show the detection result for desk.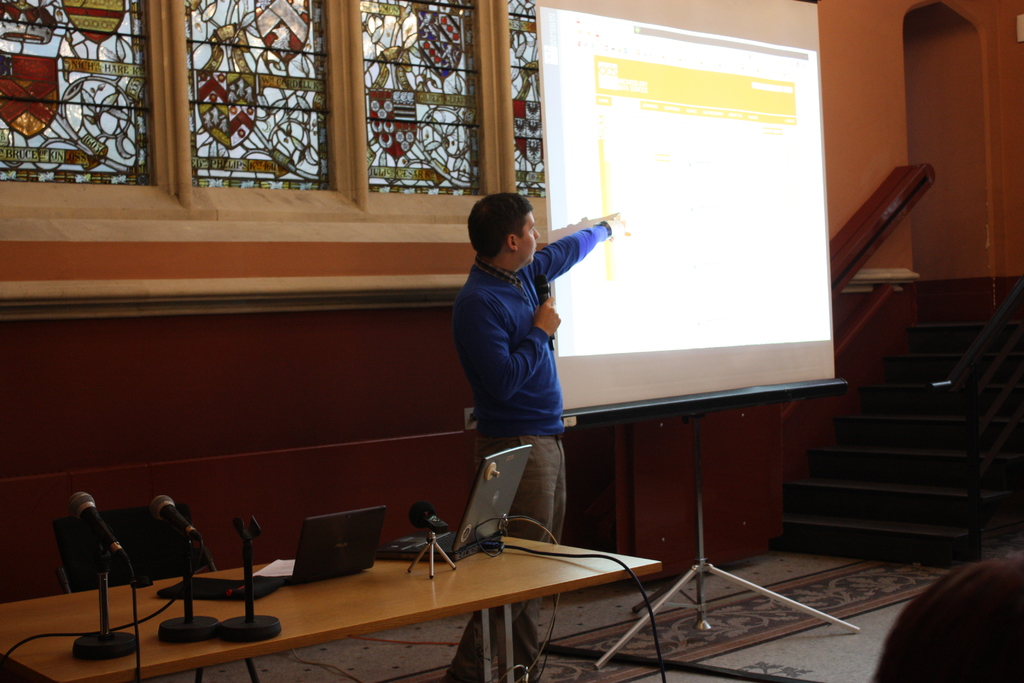
left=70, top=534, right=580, bottom=681.
